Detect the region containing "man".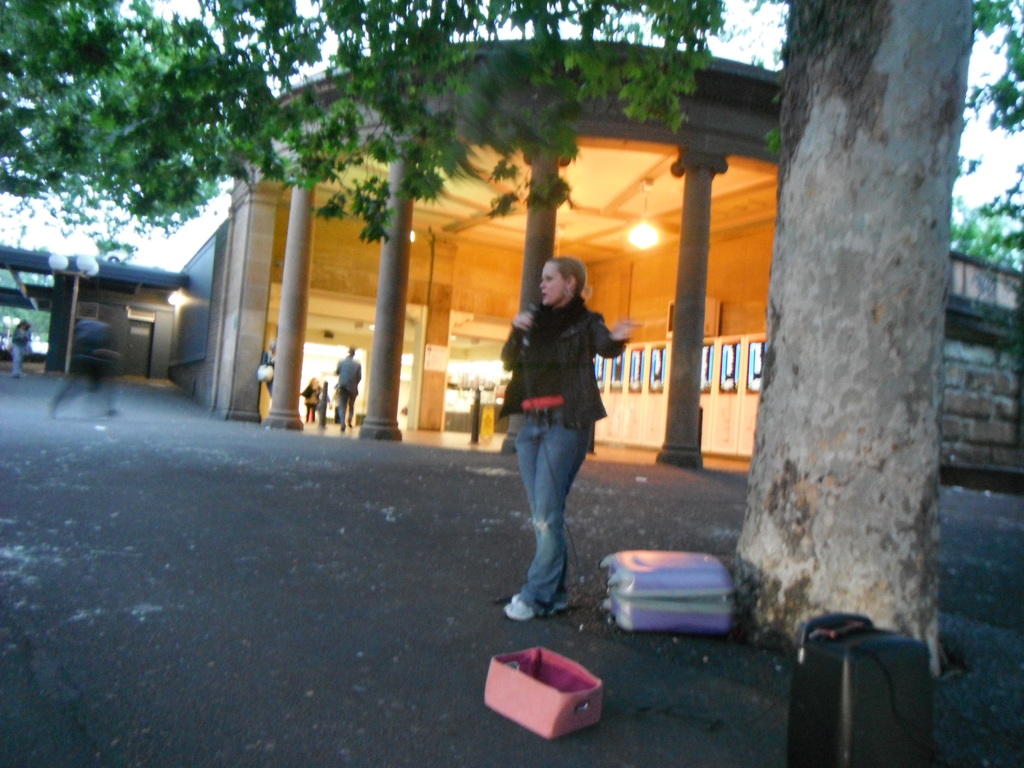
[left=336, top=346, right=365, bottom=428].
